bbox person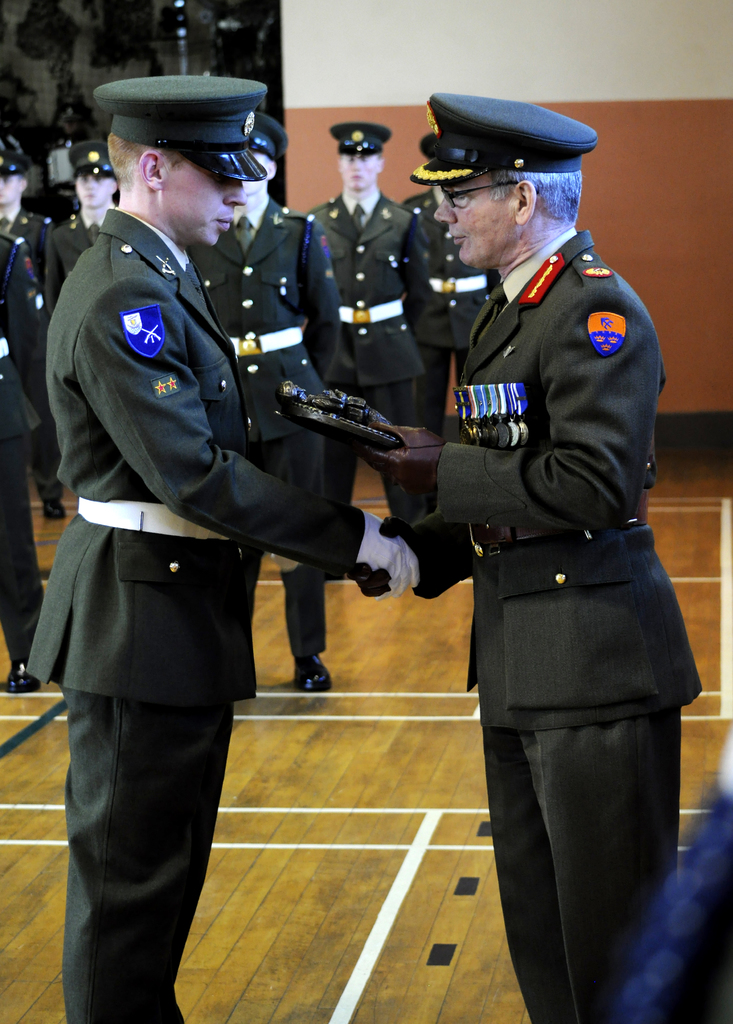
left=364, top=102, right=682, bottom=998
